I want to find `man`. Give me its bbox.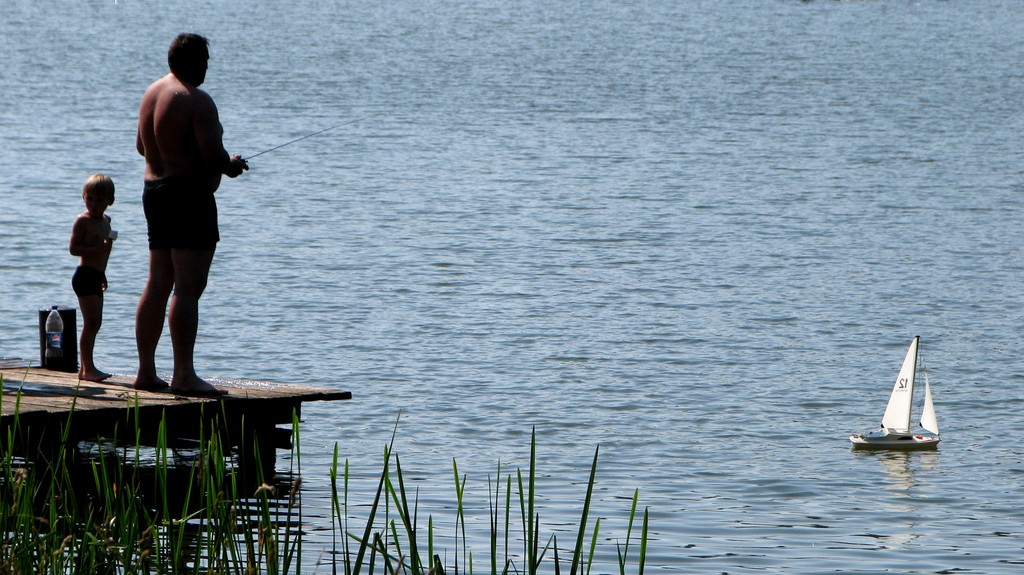
box(116, 35, 243, 397).
